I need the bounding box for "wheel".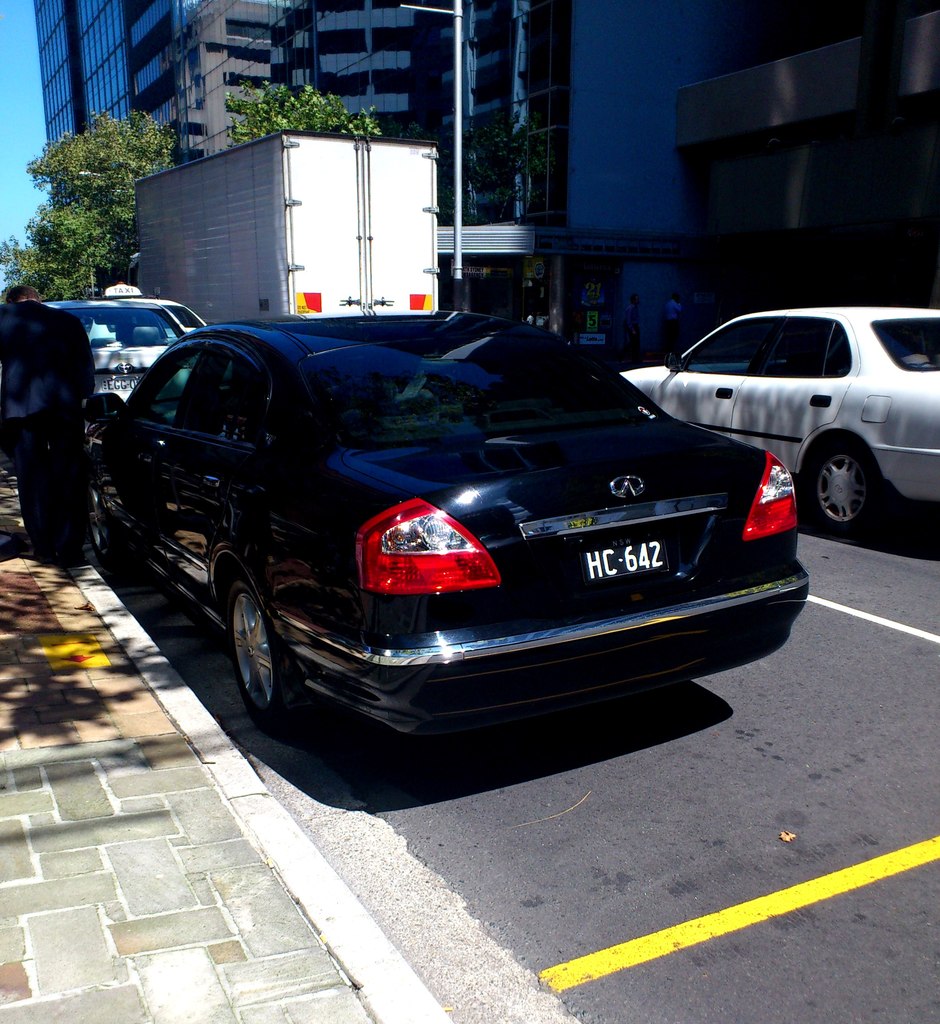
Here it is: 800, 440, 896, 540.
